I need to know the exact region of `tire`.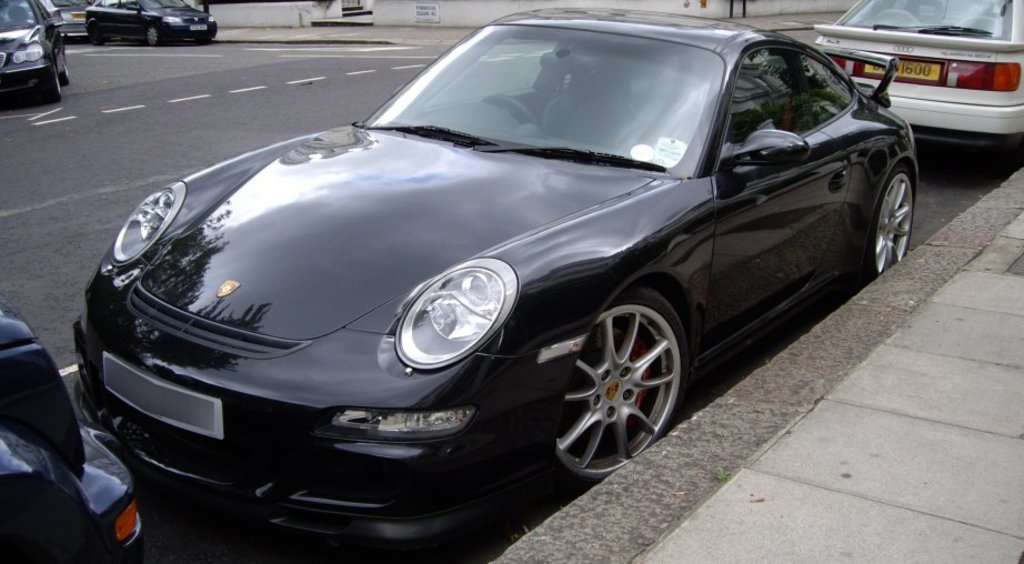
Region: l=850, t=167, r=916, b=288.
